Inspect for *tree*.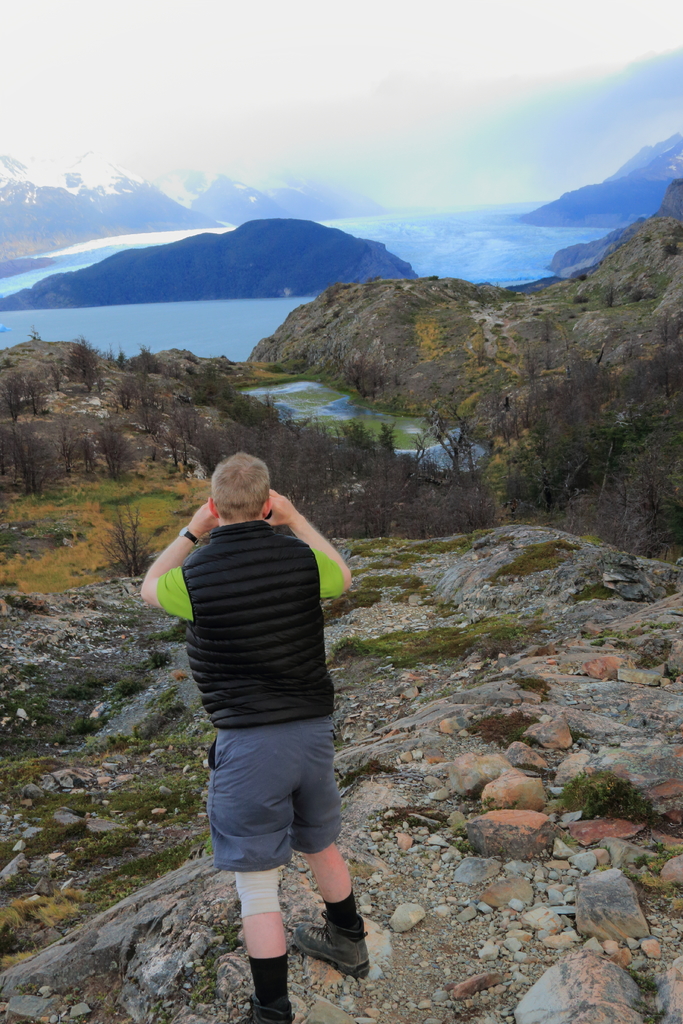
Inspection: [left=104, top=500, right=163, bottom=577].
